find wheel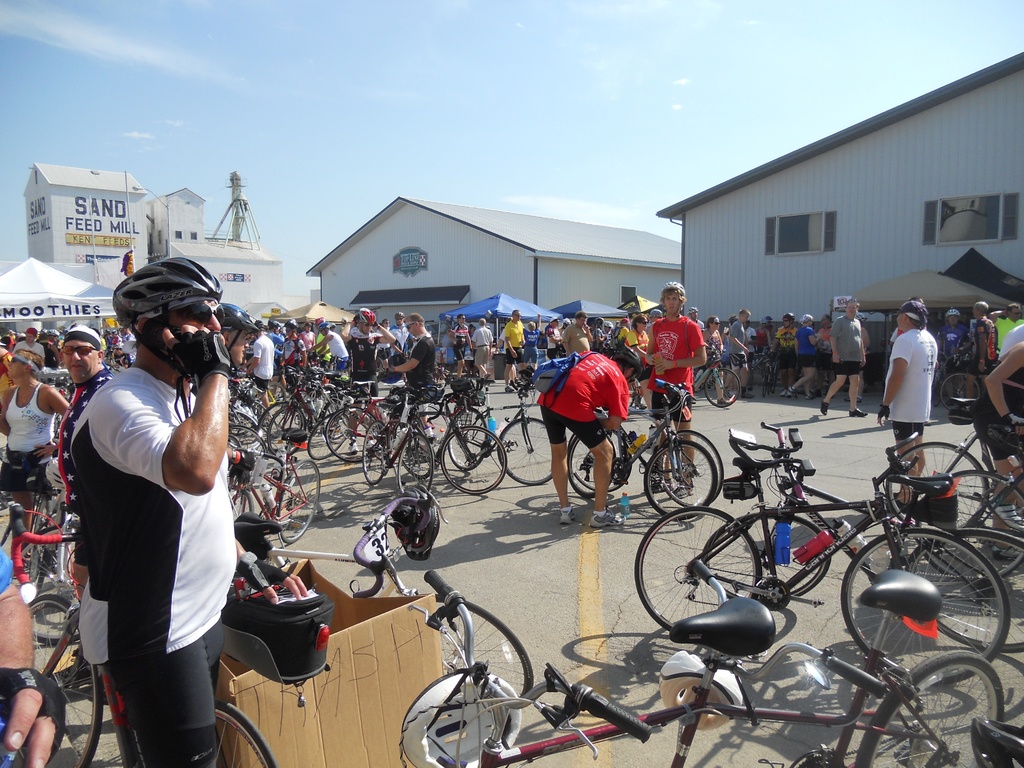
<region>884, 440, 988, 531</region>
